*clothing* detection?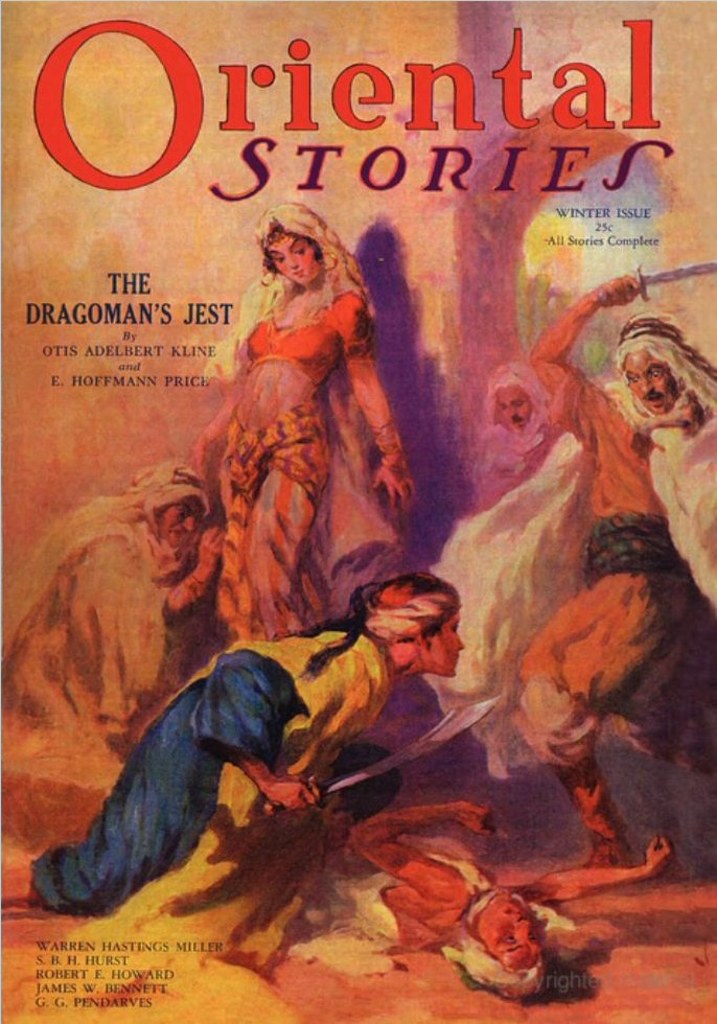
bbox=(514, 375, 713, 771)
